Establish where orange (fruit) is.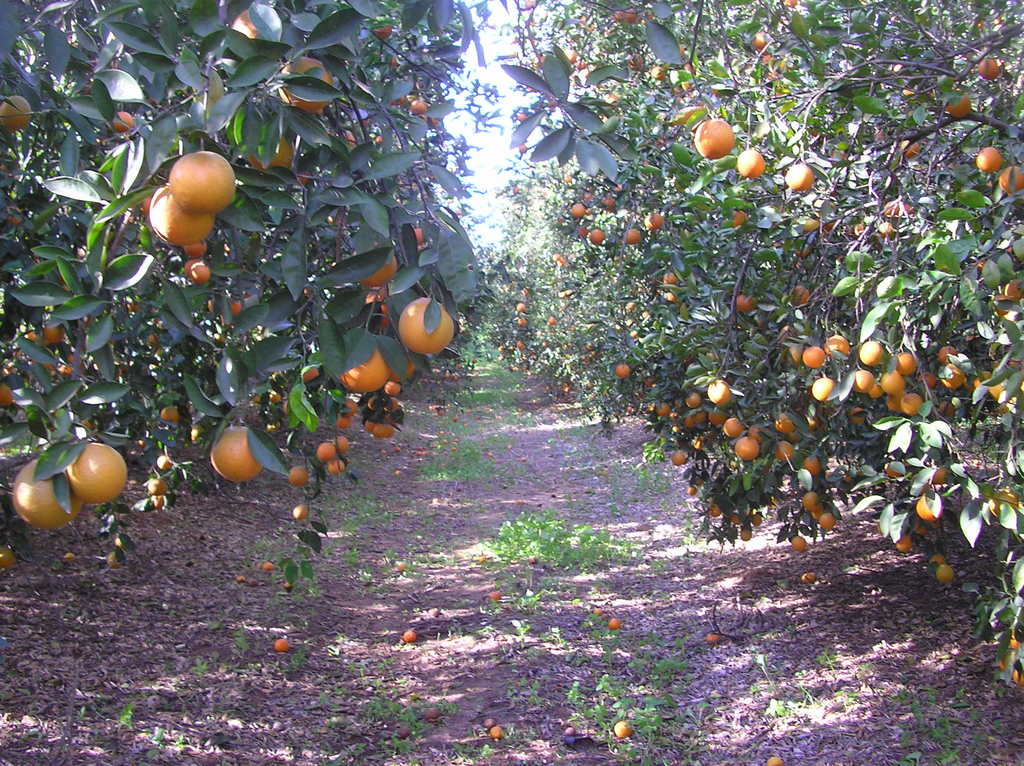
Established at {"x1": 776, "y1": 416, "x2": 799, "y2": 436}.
